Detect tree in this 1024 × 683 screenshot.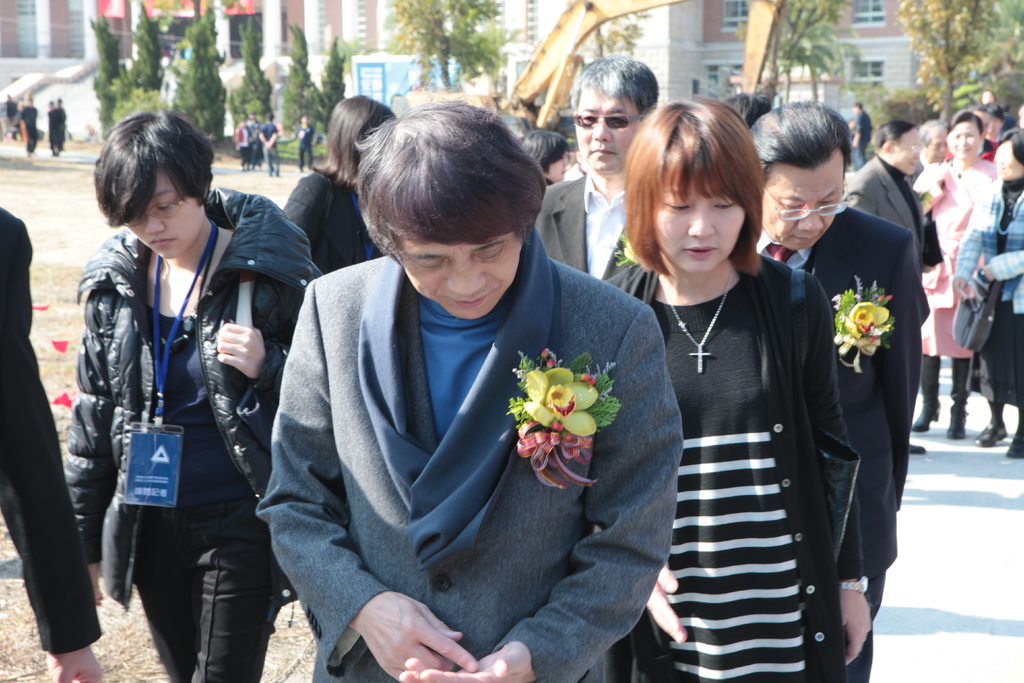
Detection: [264, 13, 320, 153].
